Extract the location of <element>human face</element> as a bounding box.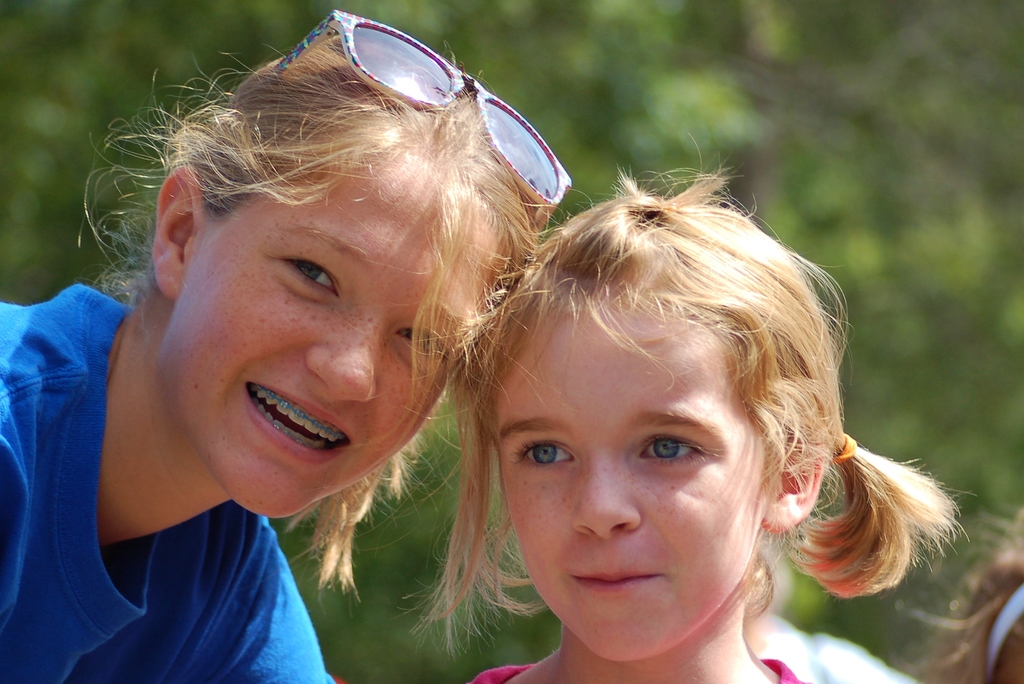
{"left": 154, "top": 146, "right": 509, "bottom": 515}.
